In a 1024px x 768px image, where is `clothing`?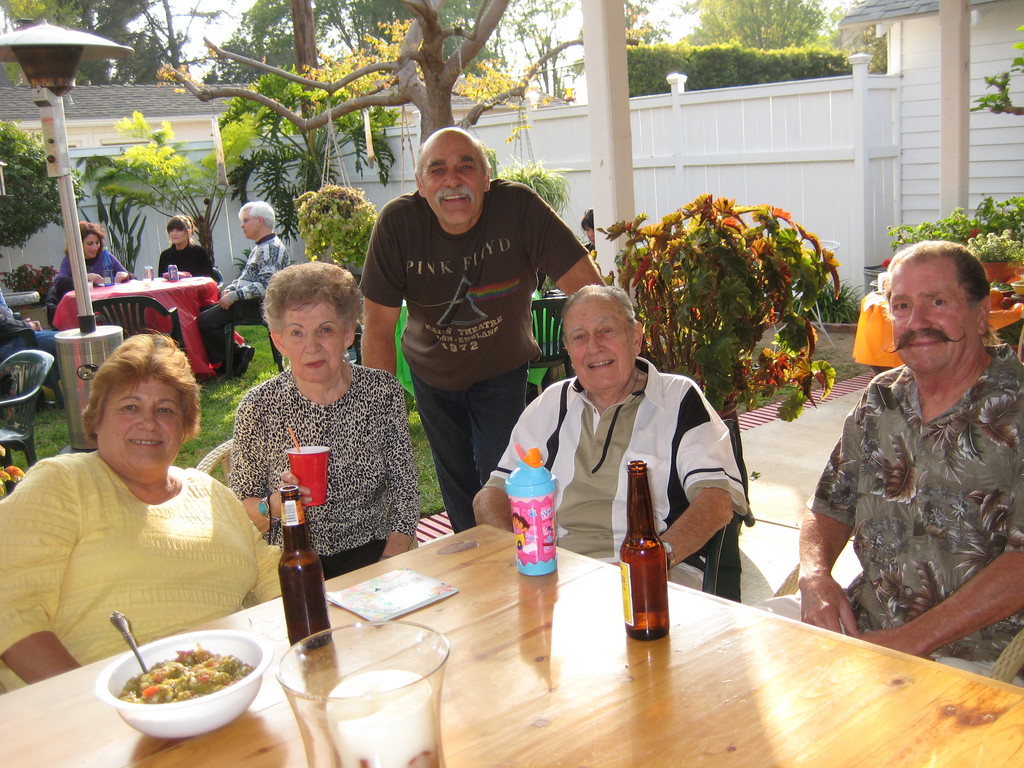
l=229, t=360, r=417, b=577.
